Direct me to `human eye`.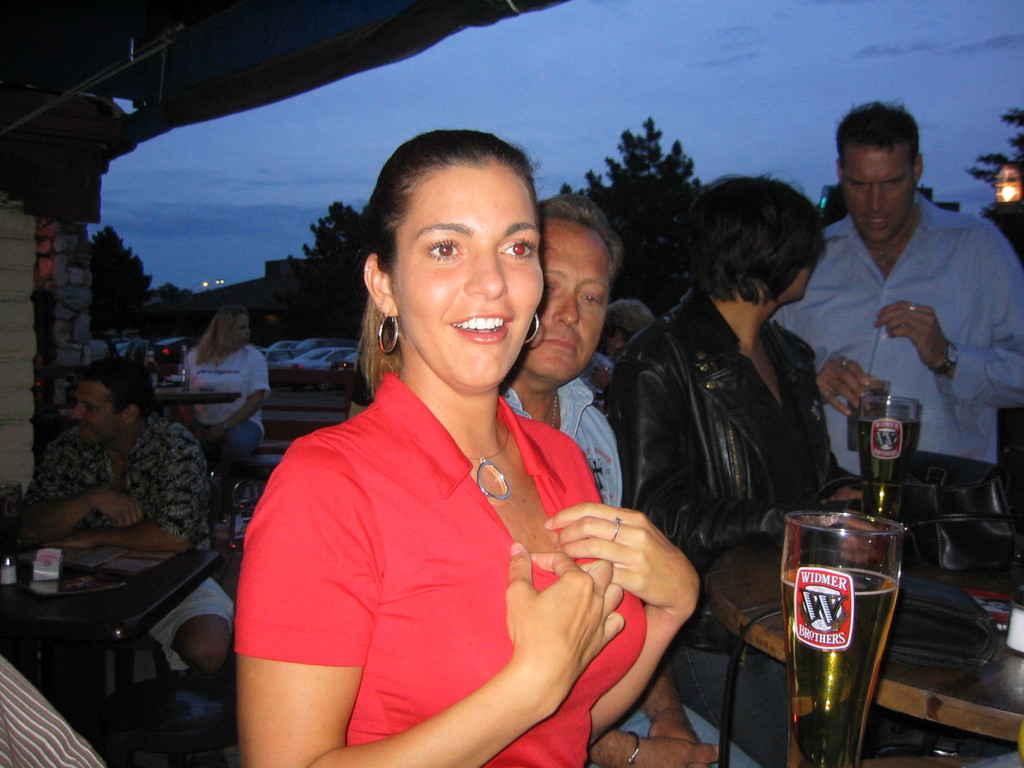
Direction: l=499, t=234, r=535, b=262.
